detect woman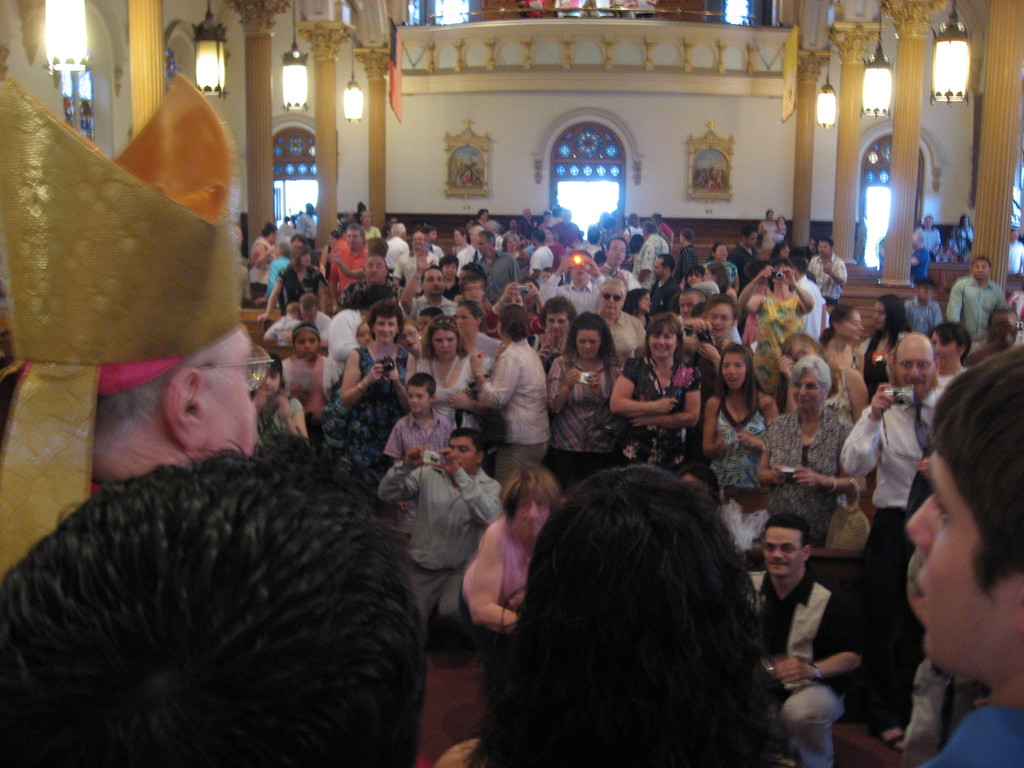
{"left": 857, "top": 294, "right": 906, "bottom": 394}
